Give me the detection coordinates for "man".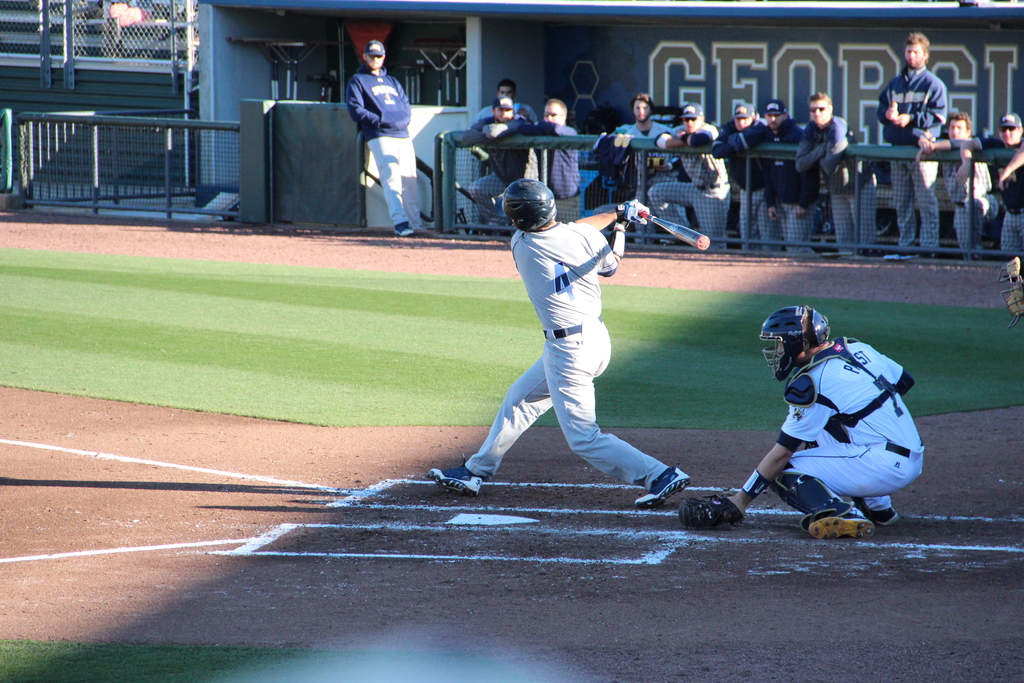
{"left": 478, "top": 84, "right": 541, "bottom": 125}.
